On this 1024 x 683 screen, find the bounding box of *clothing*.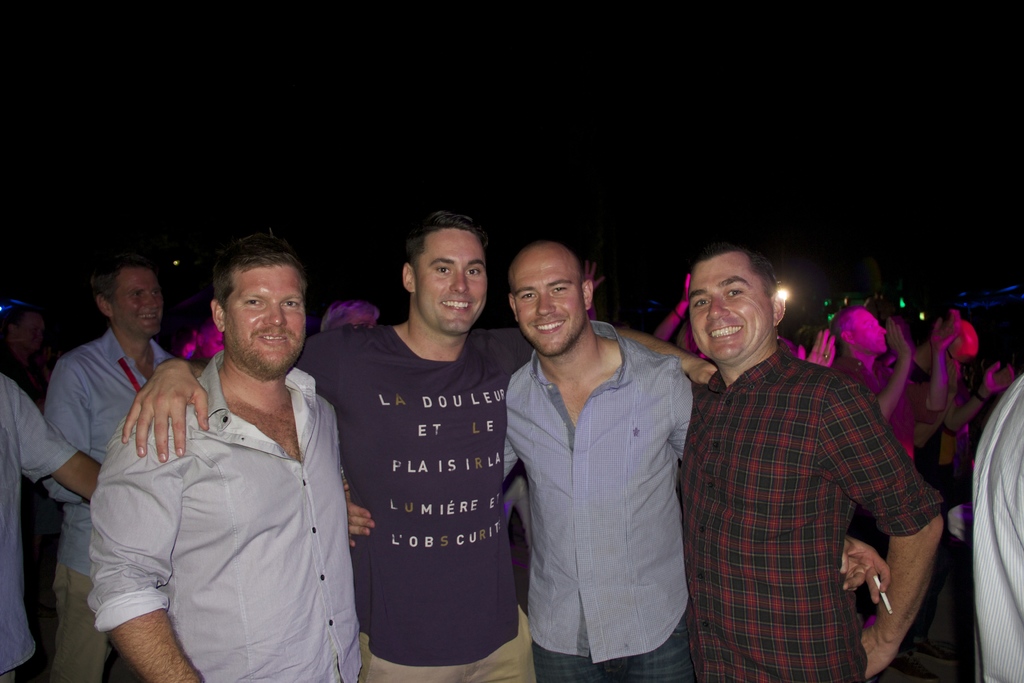
Bounding box: [left=487, top=302, right=712, bottom=671].
